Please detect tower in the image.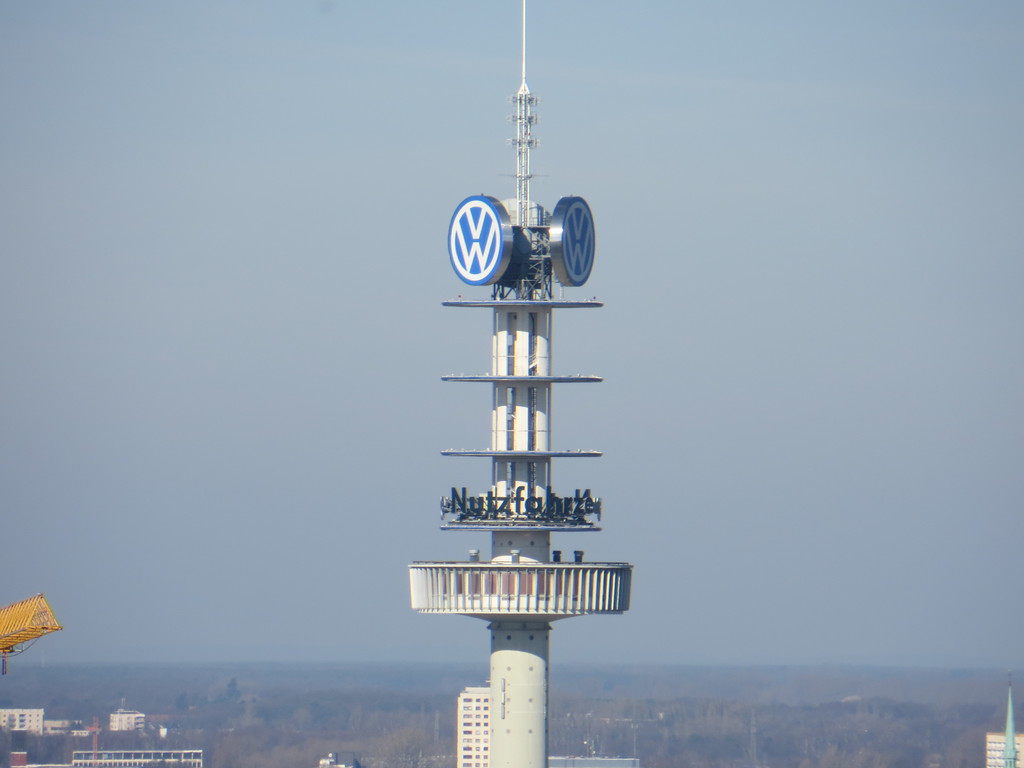
(x1=408, y1=2, x2=631, y2=767).
